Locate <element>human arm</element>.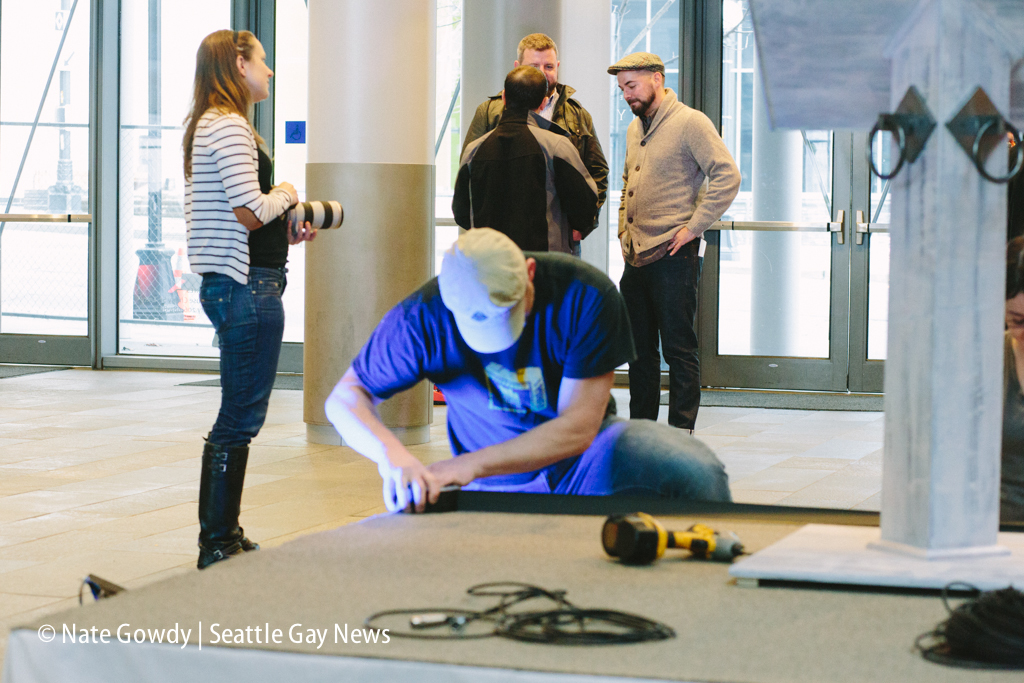
Bounding box: bbox=[541, 132, 601, 232].
